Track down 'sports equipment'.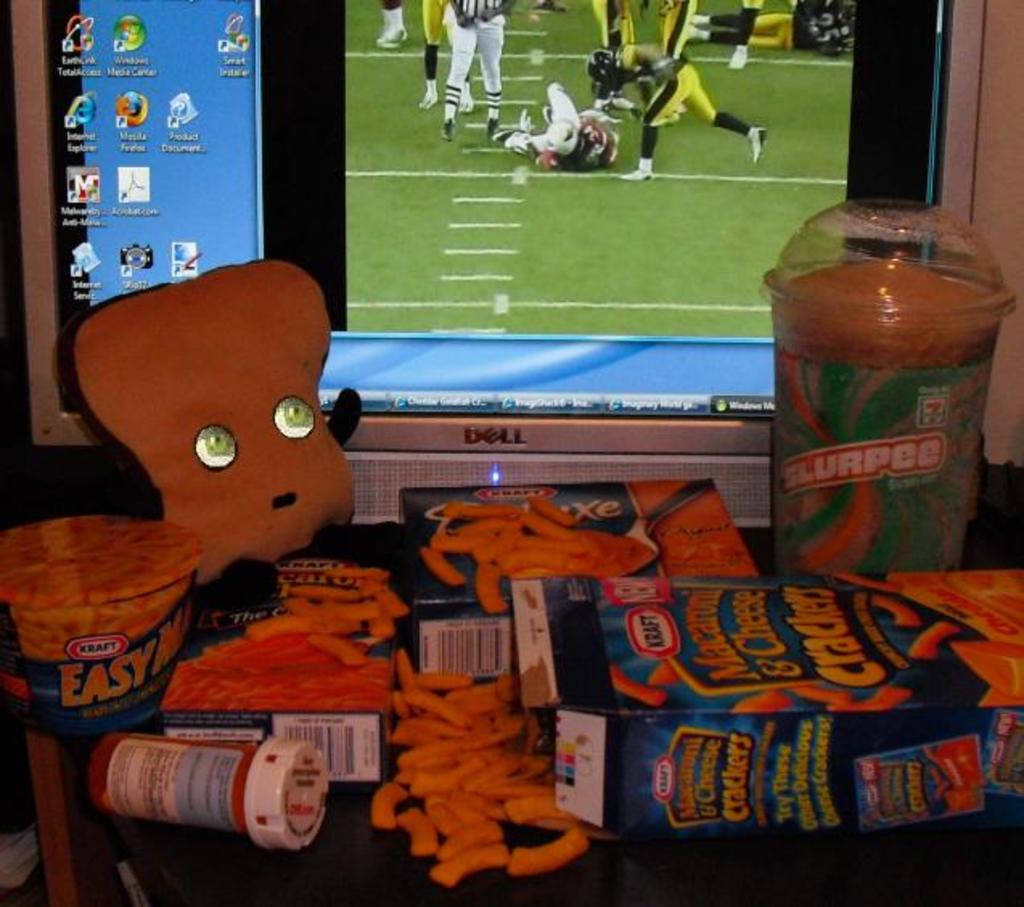
Tracked to <region>744, 125, 768, 162</region>.
